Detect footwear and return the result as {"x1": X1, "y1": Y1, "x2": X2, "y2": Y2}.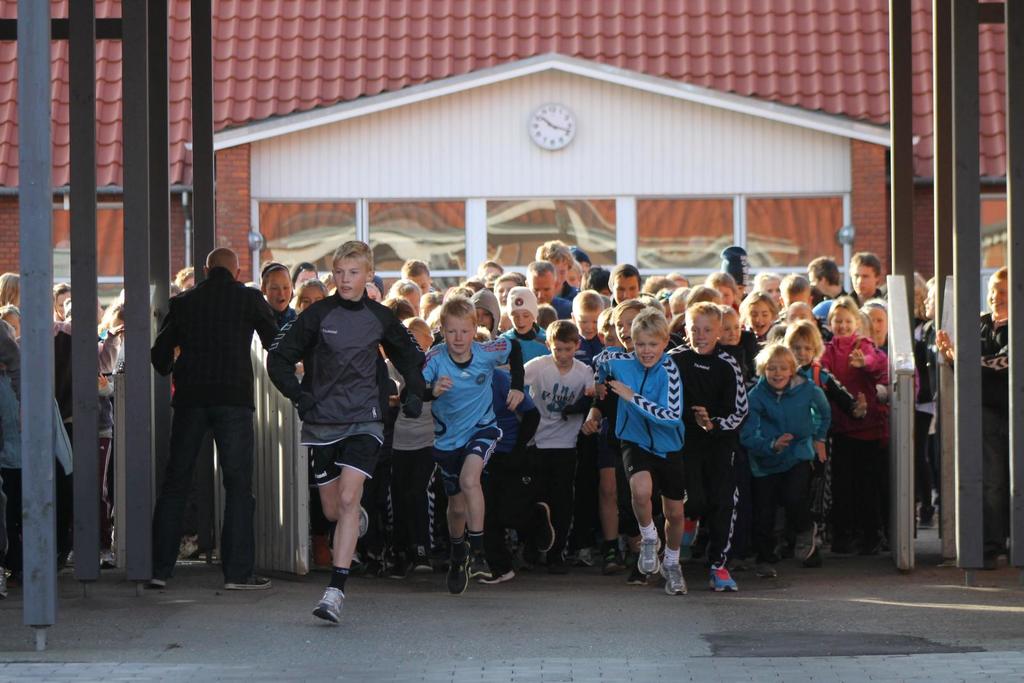
{"x1": 413, "y1": 555, "x2": 436, "y2": 581}.
